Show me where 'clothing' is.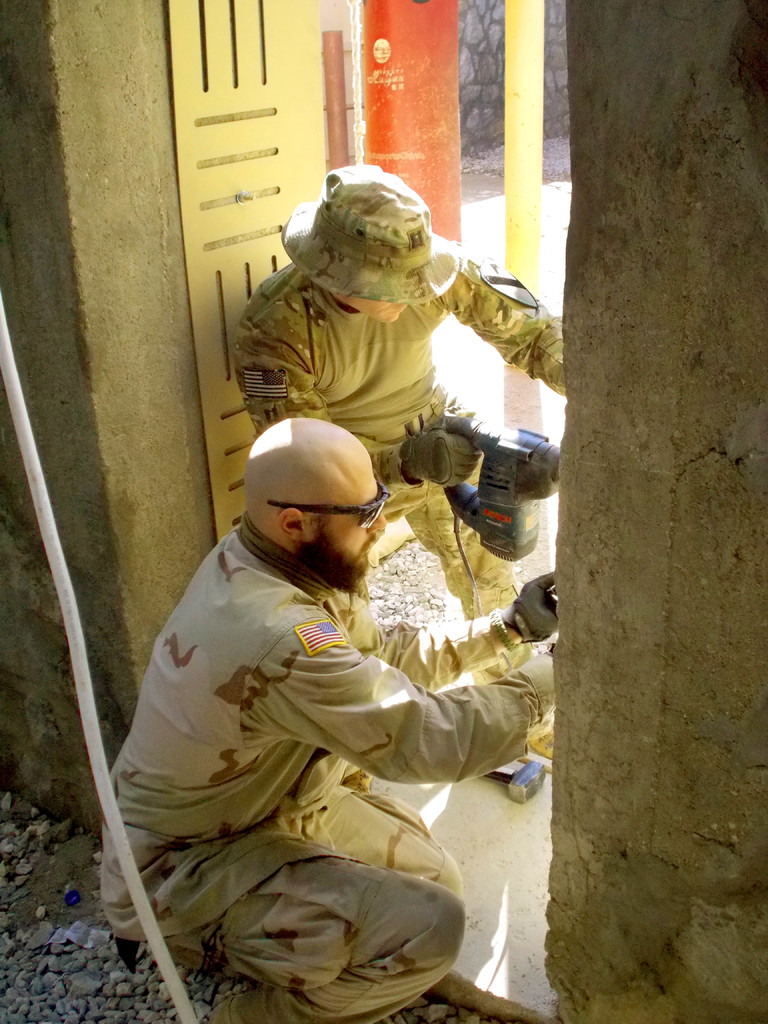
'clothing' is at (x1=89, y1=464, x2=536, y2=984).
